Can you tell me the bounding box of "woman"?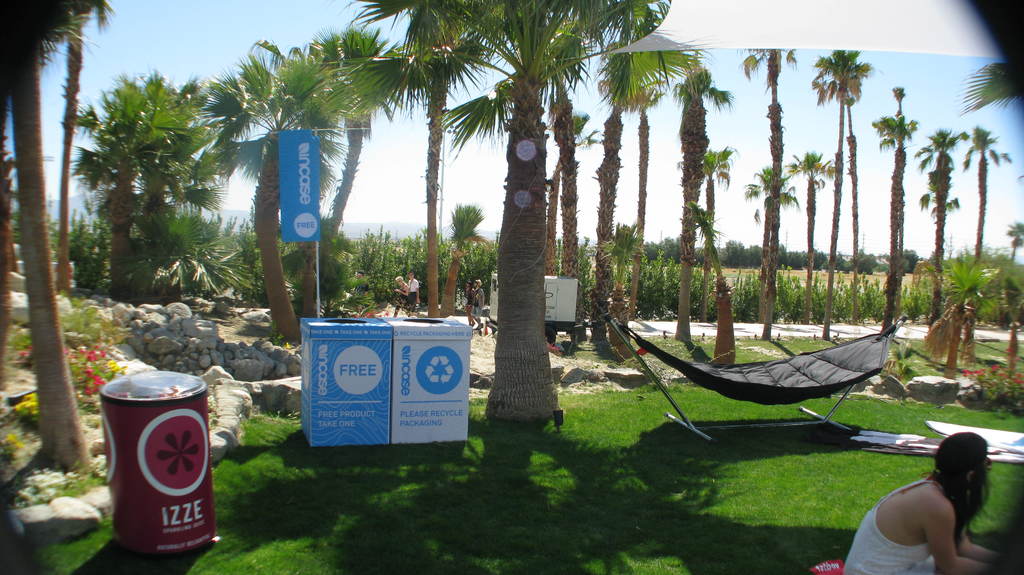
408,271,420,315.
